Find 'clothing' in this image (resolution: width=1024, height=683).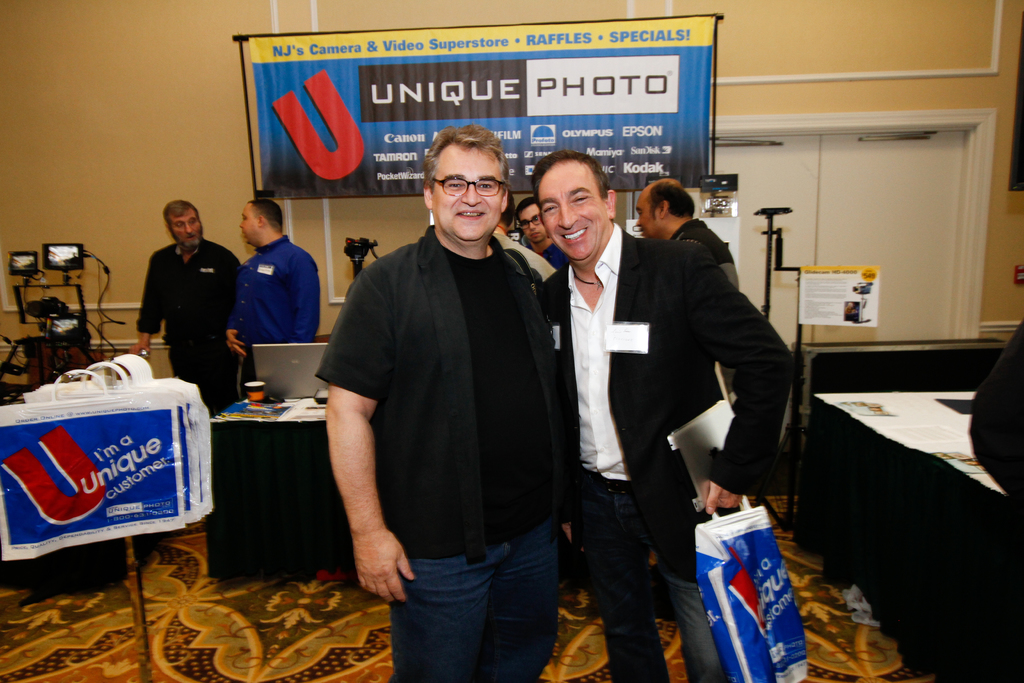
select_region(237, 230, 316, 386).
